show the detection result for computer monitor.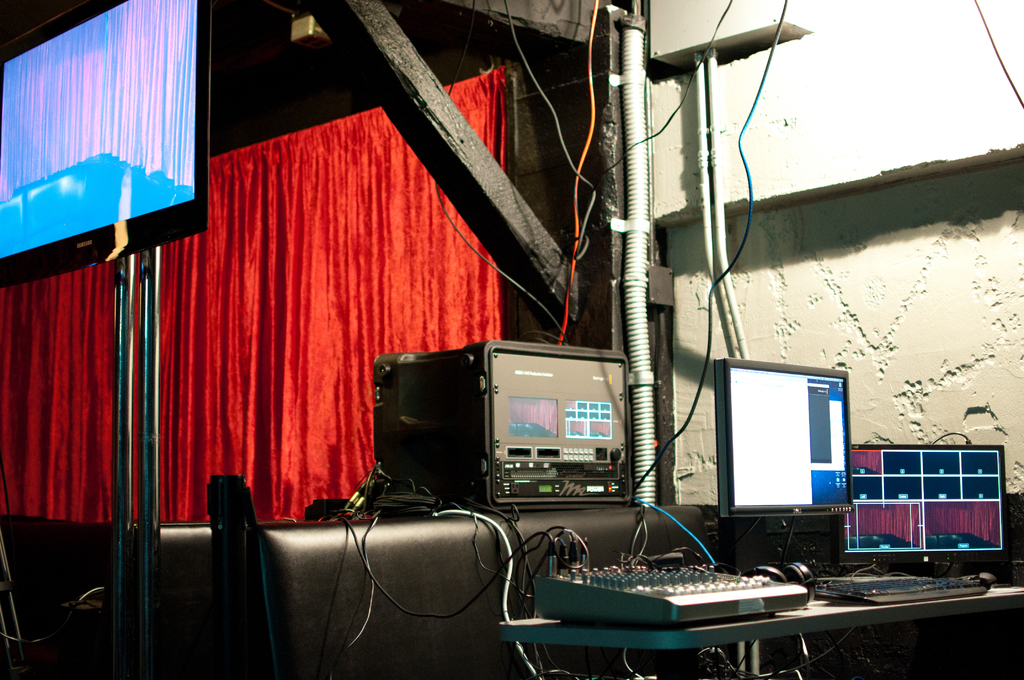
819/439/1023/568.
